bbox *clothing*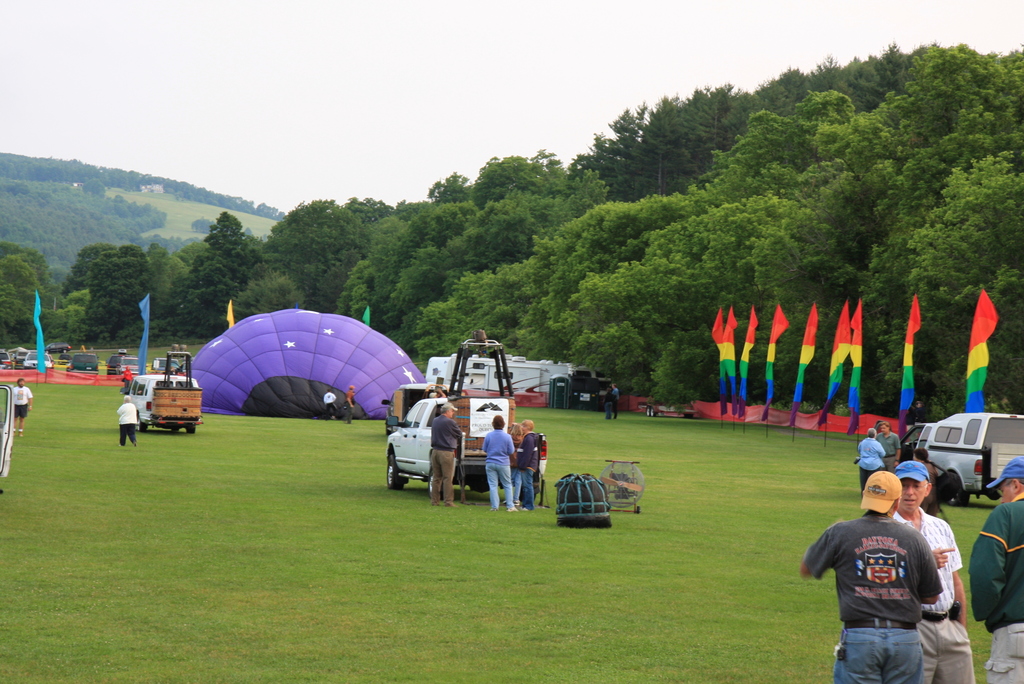
{"left": 324, "top": 393, "right": 340, "bottom": 418}
